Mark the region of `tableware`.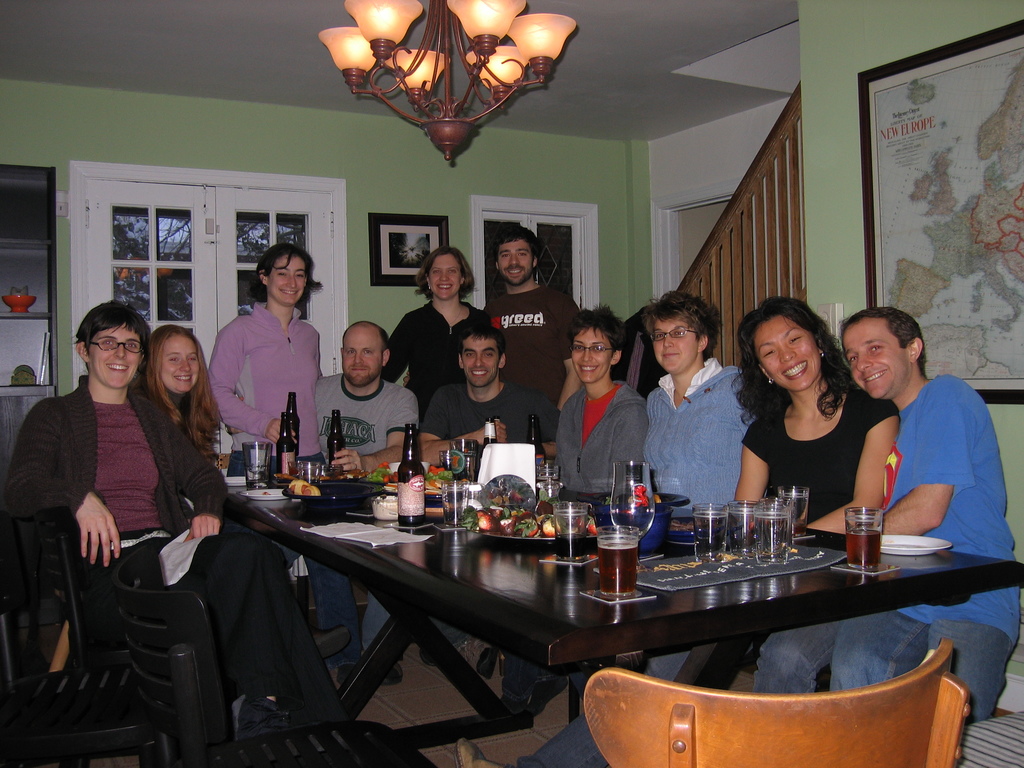
Region: {"x1": 753, "y1": 500, "x2": 794, "y2": 565}.
